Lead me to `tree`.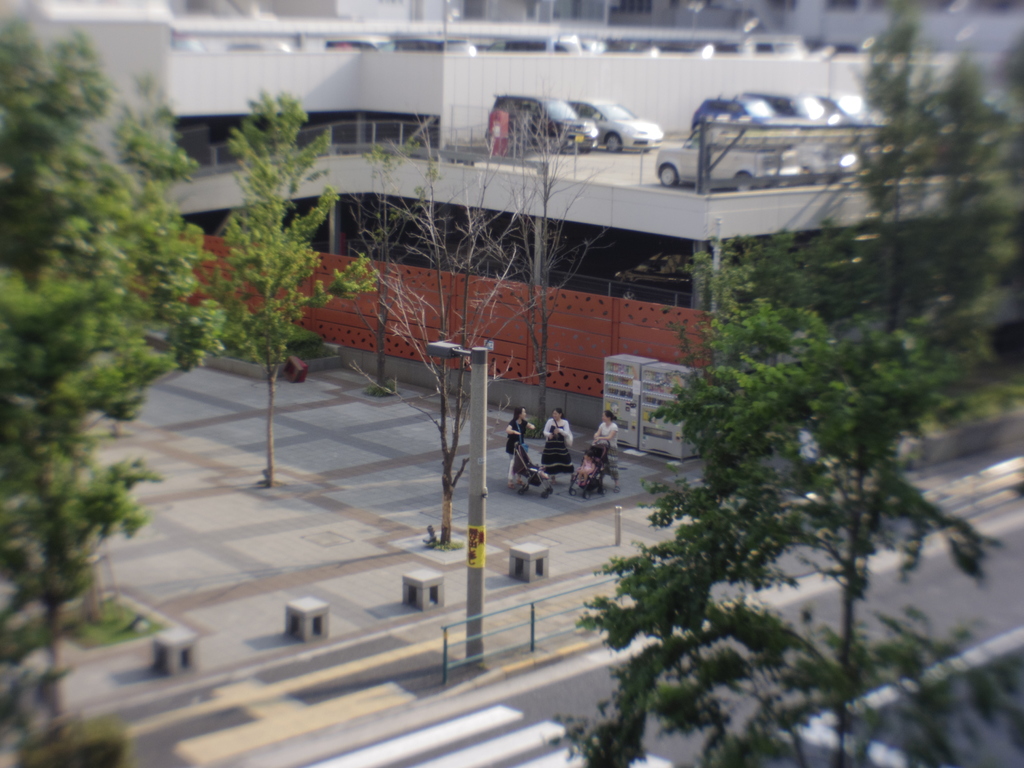
Lead to <bbox>207, 82, 372, 481</bbox>.
